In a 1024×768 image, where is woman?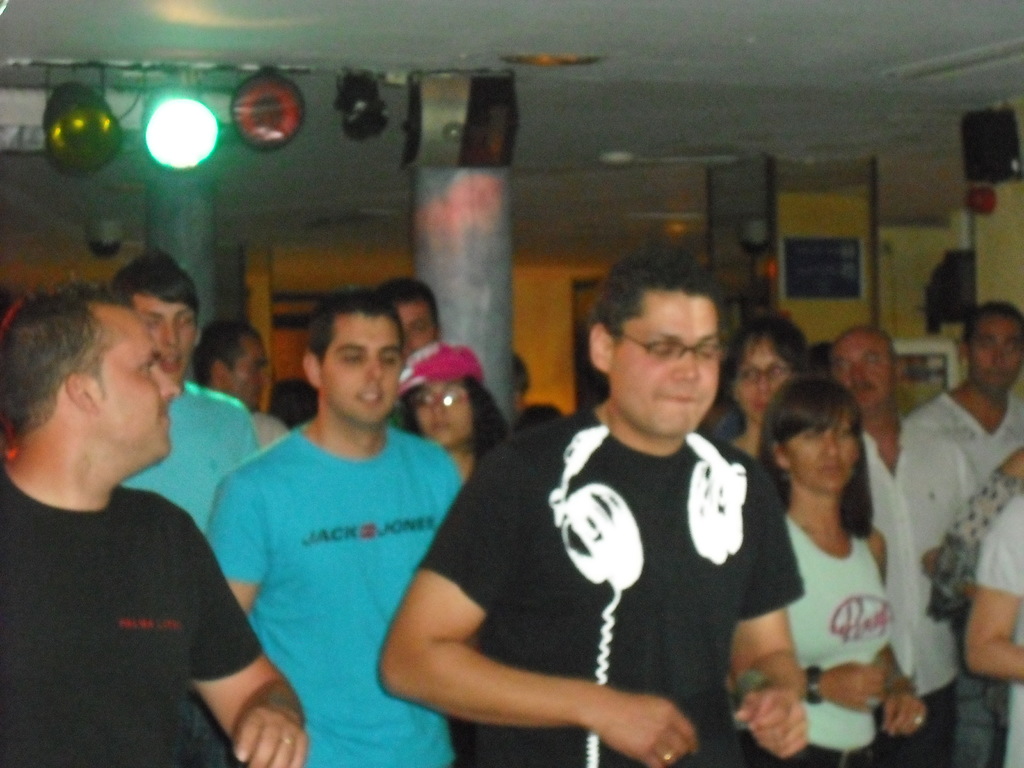
<box>920,440,1023,759</box>.
